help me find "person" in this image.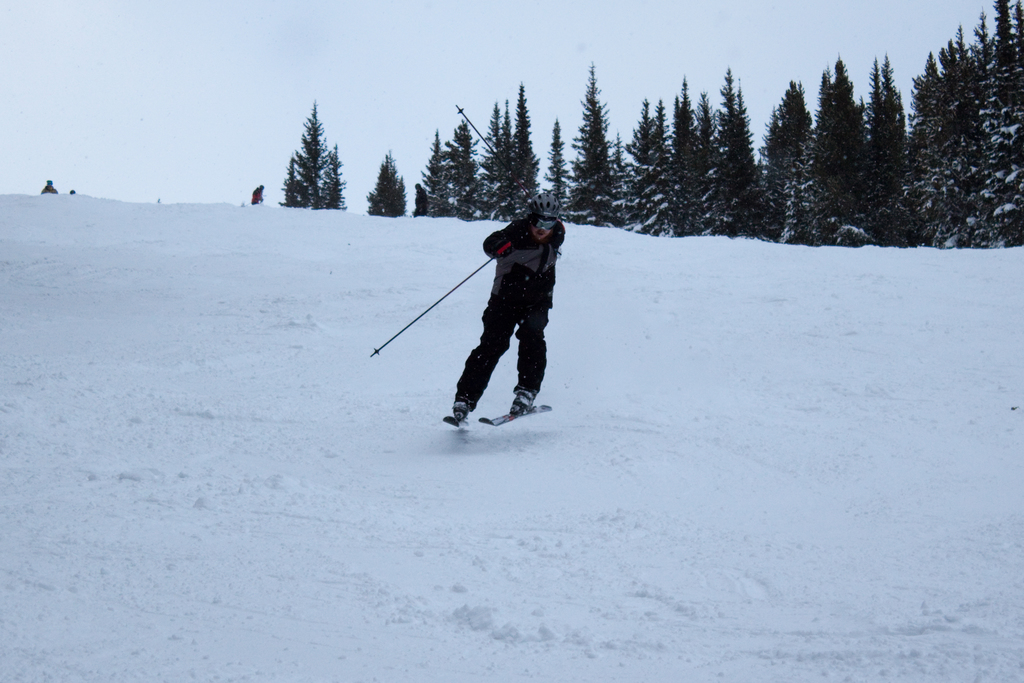
Found it: box=[452, 197, 563, 444].
